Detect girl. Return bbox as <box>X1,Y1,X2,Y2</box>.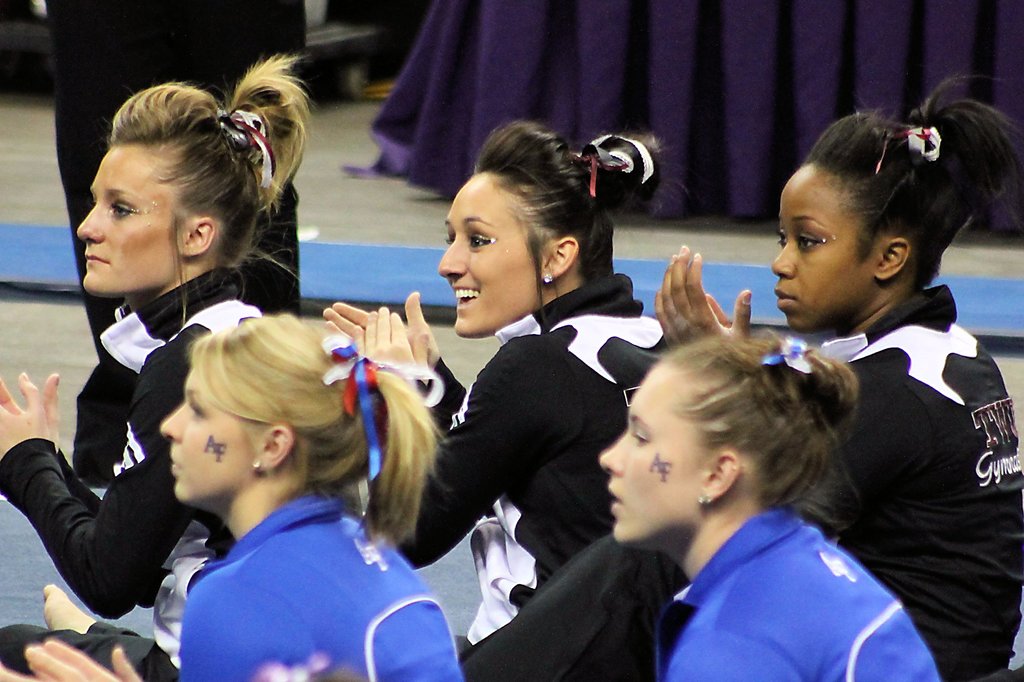
<box>321,117,671,653</box>.
